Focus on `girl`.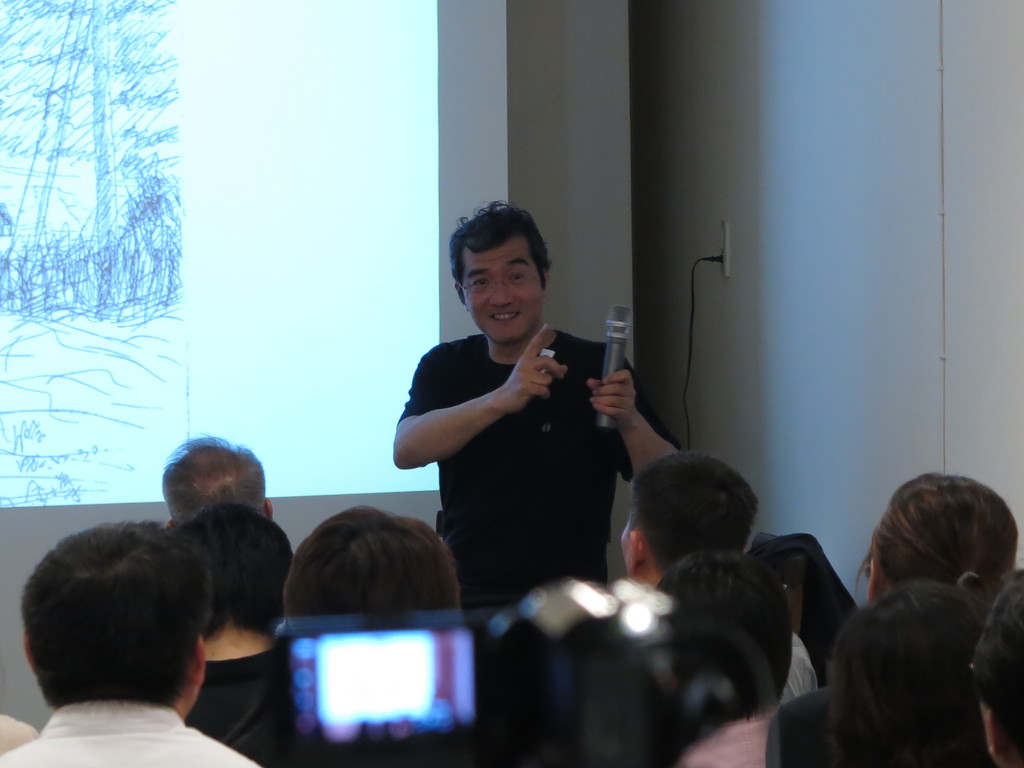
Focused at x1=766, y1=468, x2=1023, y2=767.
